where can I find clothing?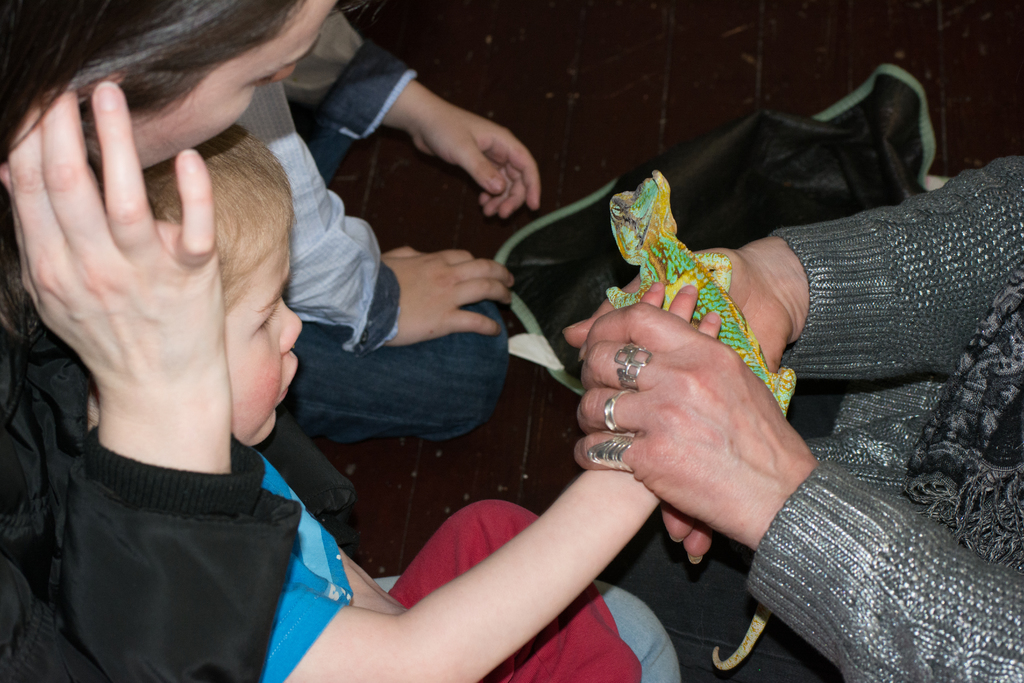
You can find it at bbox=[747, 163, 1023, 682].
